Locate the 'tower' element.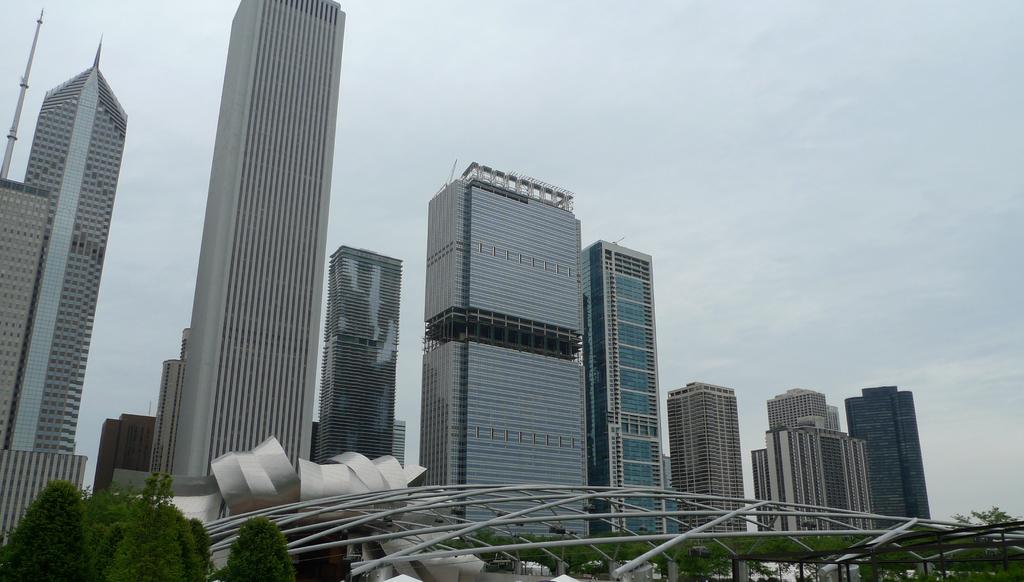
Element bbox: bbox=[845, 383, 931, 532].
